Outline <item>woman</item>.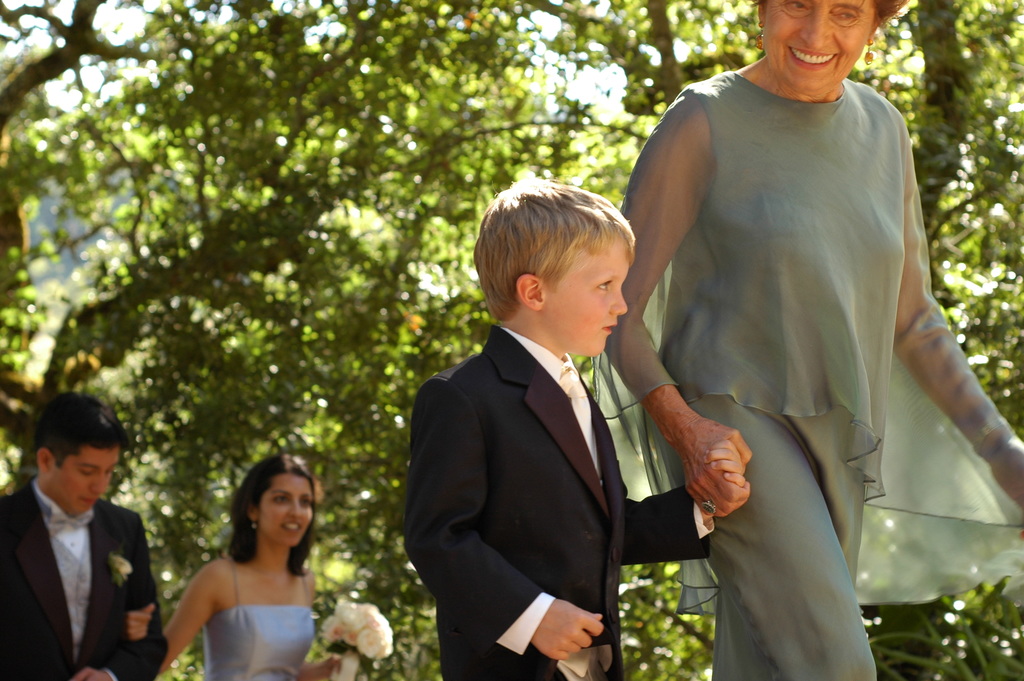
Outline: detection(149, 461, 337, 675).
